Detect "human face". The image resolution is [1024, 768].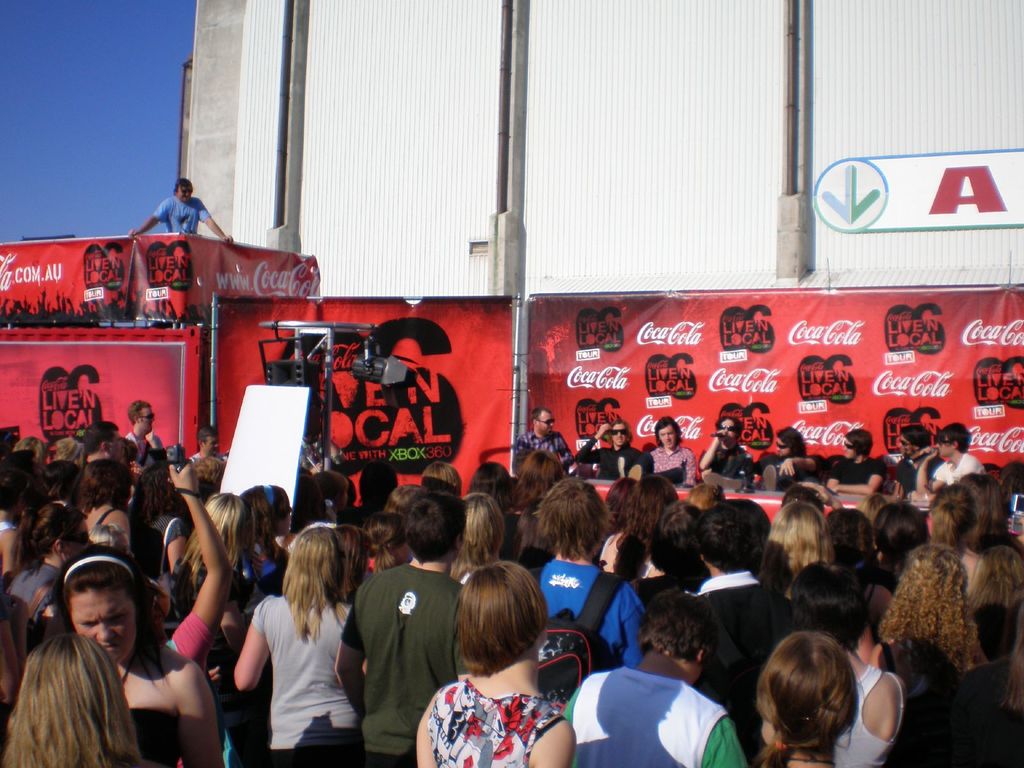
<bbox>73, 586, 140, 665</bbox>.
